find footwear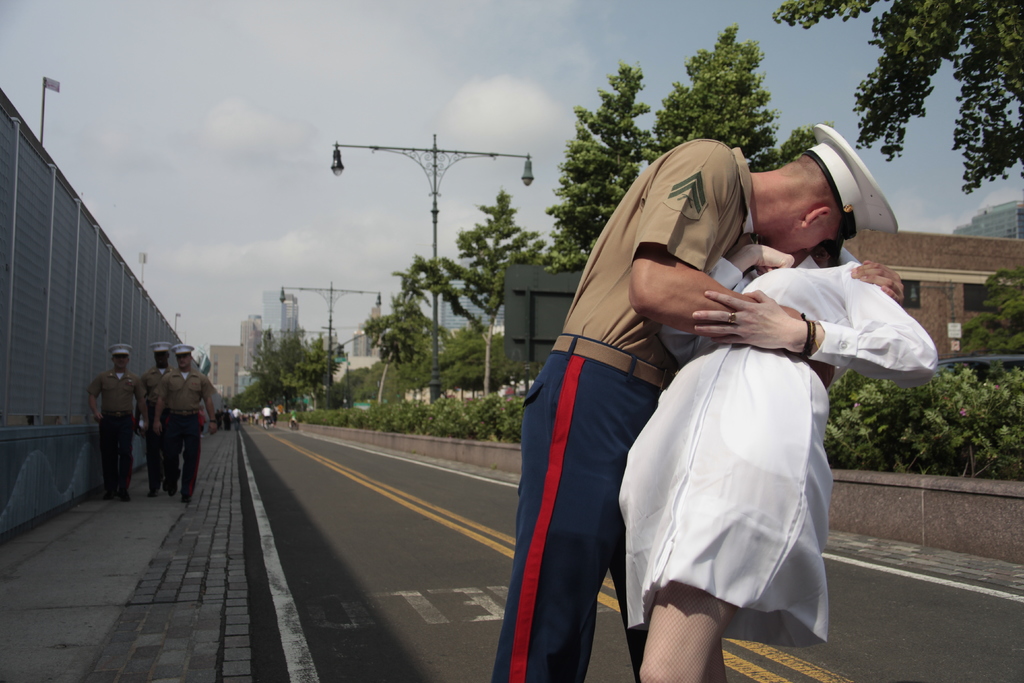
[168,491,173,498]
